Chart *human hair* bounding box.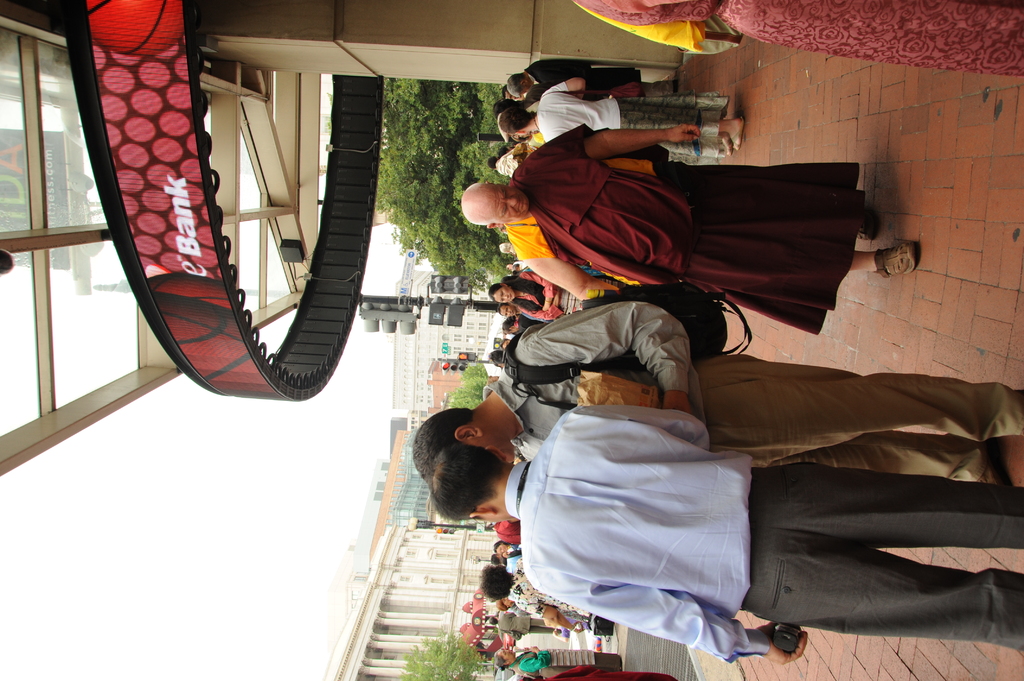
Charted: 506, 72, 526, 97.
